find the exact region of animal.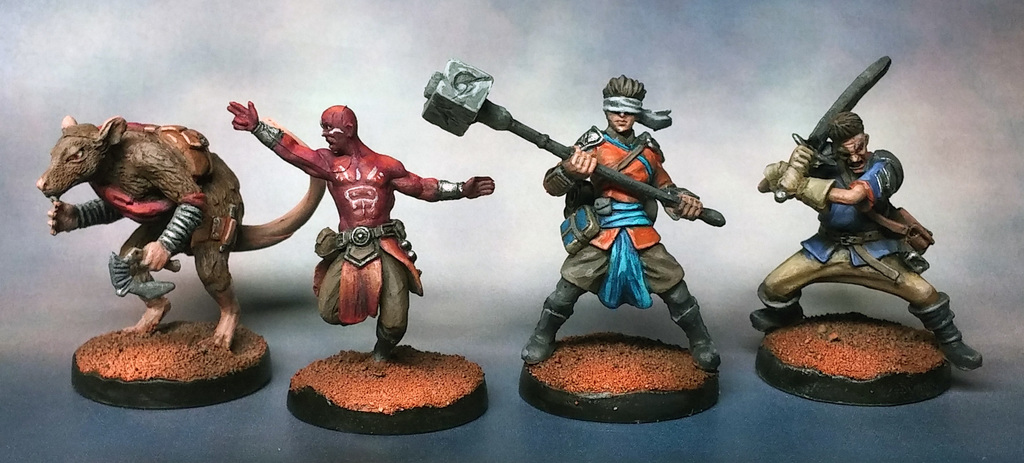
Exact region: detection(32, 112, 326, 350).
